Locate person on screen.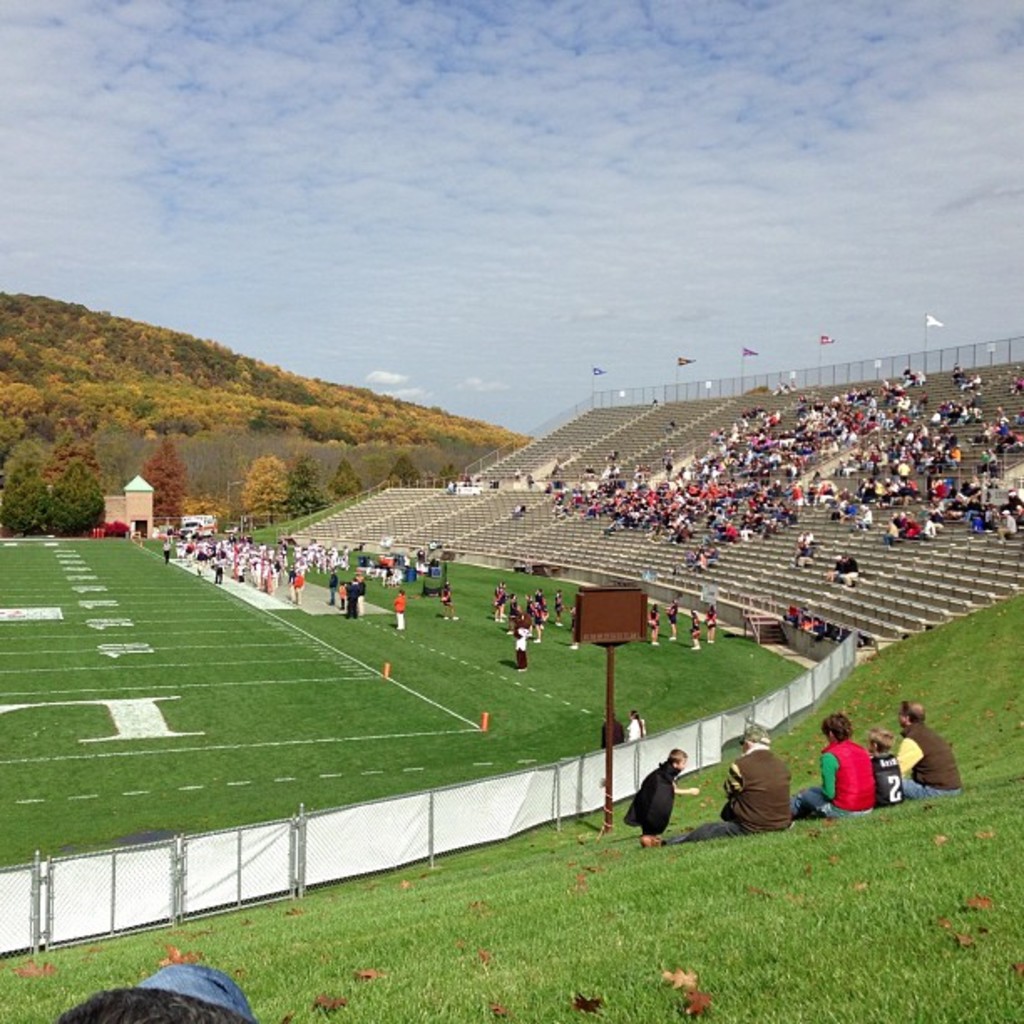
On screen at 872 728 902 805.
